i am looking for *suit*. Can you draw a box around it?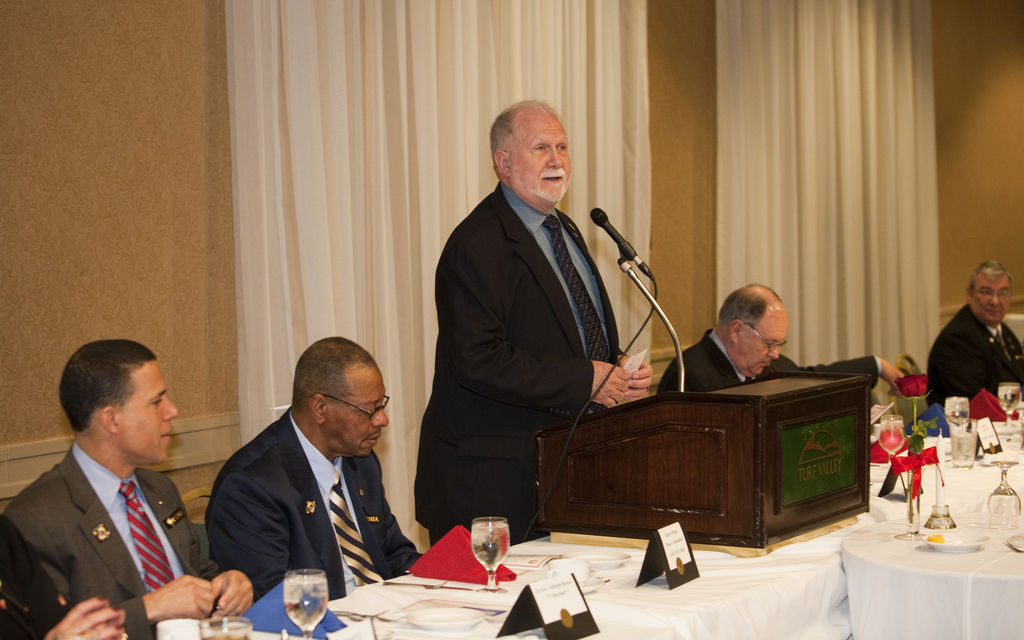
Sure, the bounding box is [x1=927, y1=304, x2=1023, y2=419].
